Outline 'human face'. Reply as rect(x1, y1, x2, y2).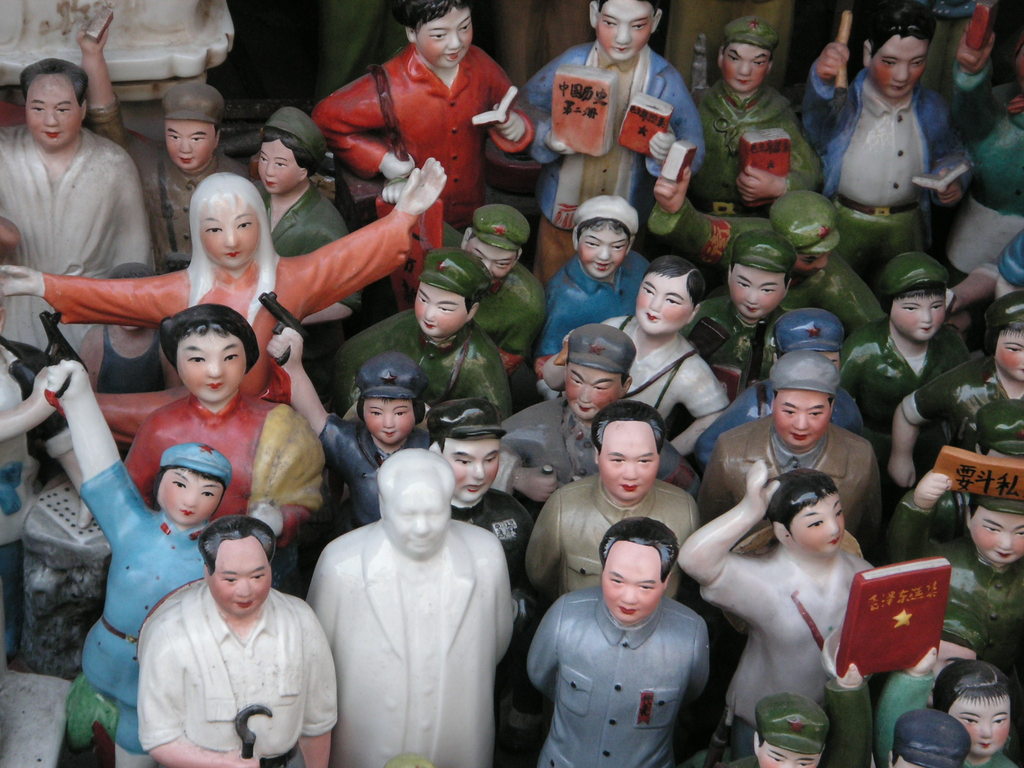
rect(773, 386, 829, 447).
